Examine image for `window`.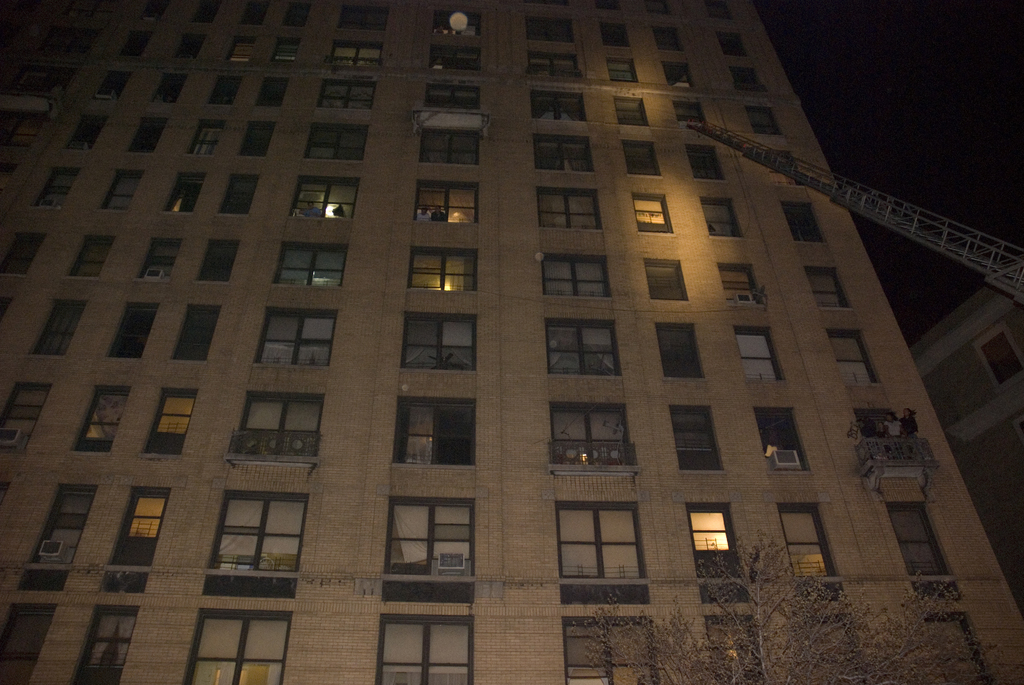
Examination result: (x1=634, y1=191, x2=674, y2=237).
